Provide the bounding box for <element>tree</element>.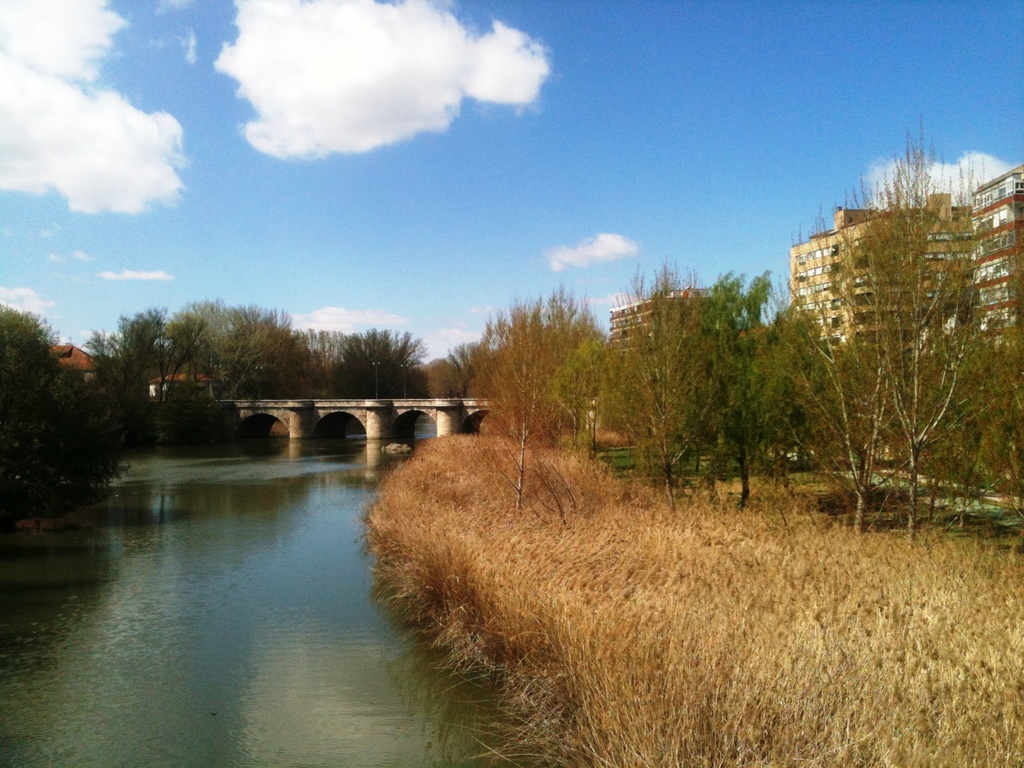
(left=0, top=294, right=63, bottom=422).
